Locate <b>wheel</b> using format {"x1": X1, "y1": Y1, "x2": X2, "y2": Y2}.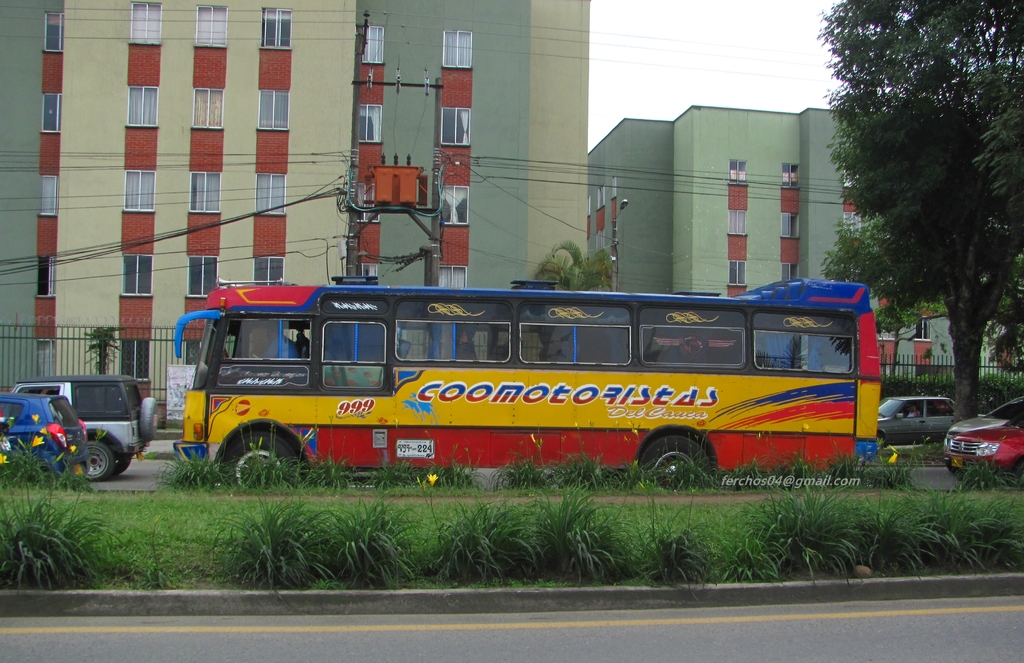
{"x1": 88, "y1": 443, "x2": 111, "y2": 482}.
